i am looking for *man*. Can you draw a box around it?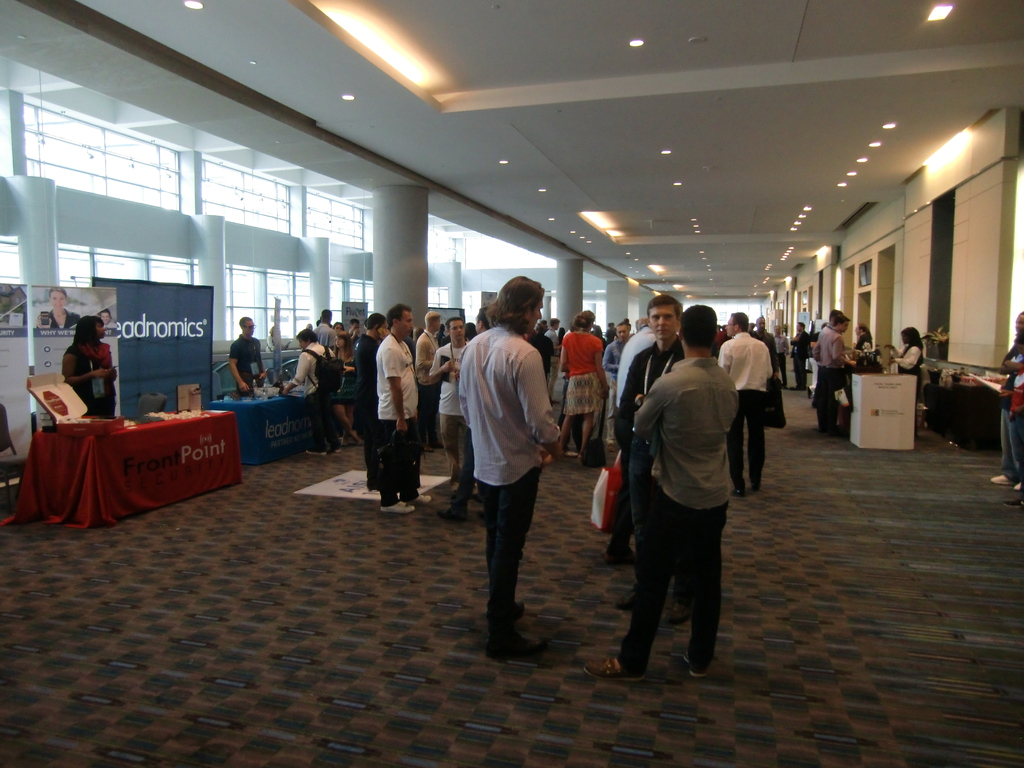
Sure, the bounding box is (376,303,431,512).
